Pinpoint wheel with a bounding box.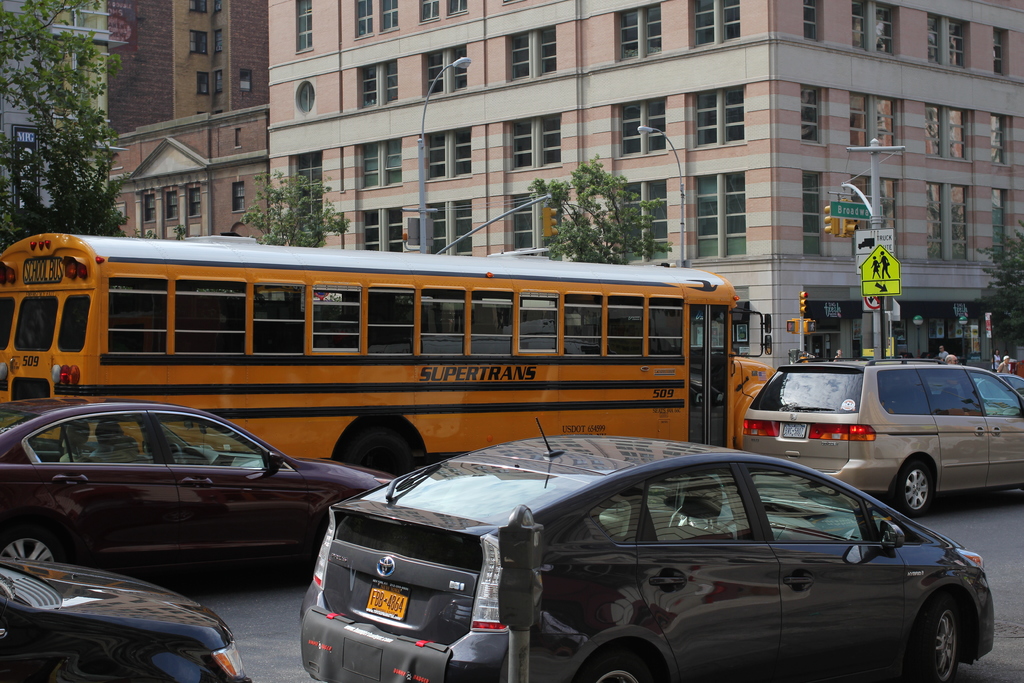
[887, 457, 931, 514].
